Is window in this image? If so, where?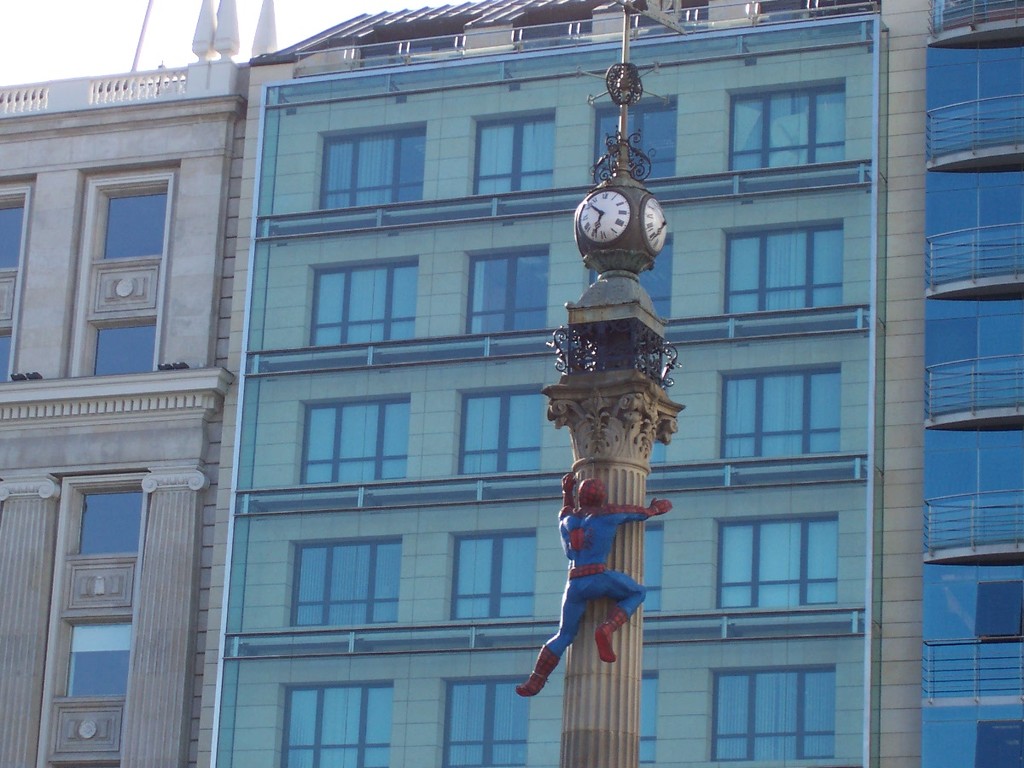
Yes, at bbox=[716, 521, 843, 608].
